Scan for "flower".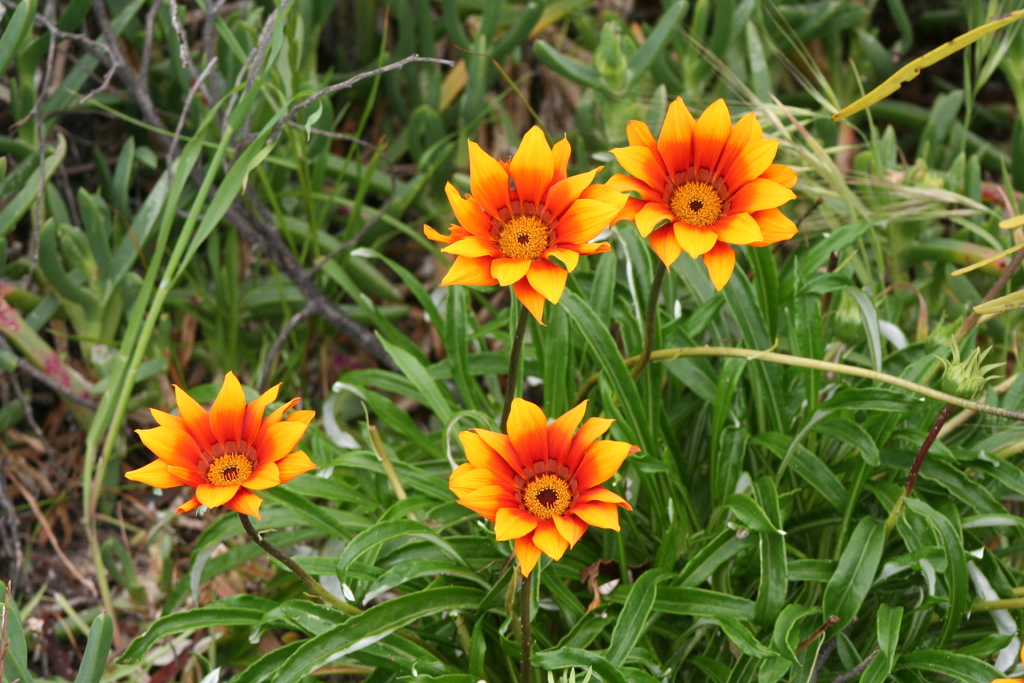
Scan result: {"x1": 436, "y1": 141, "x2": 600, "y2": 309}.
